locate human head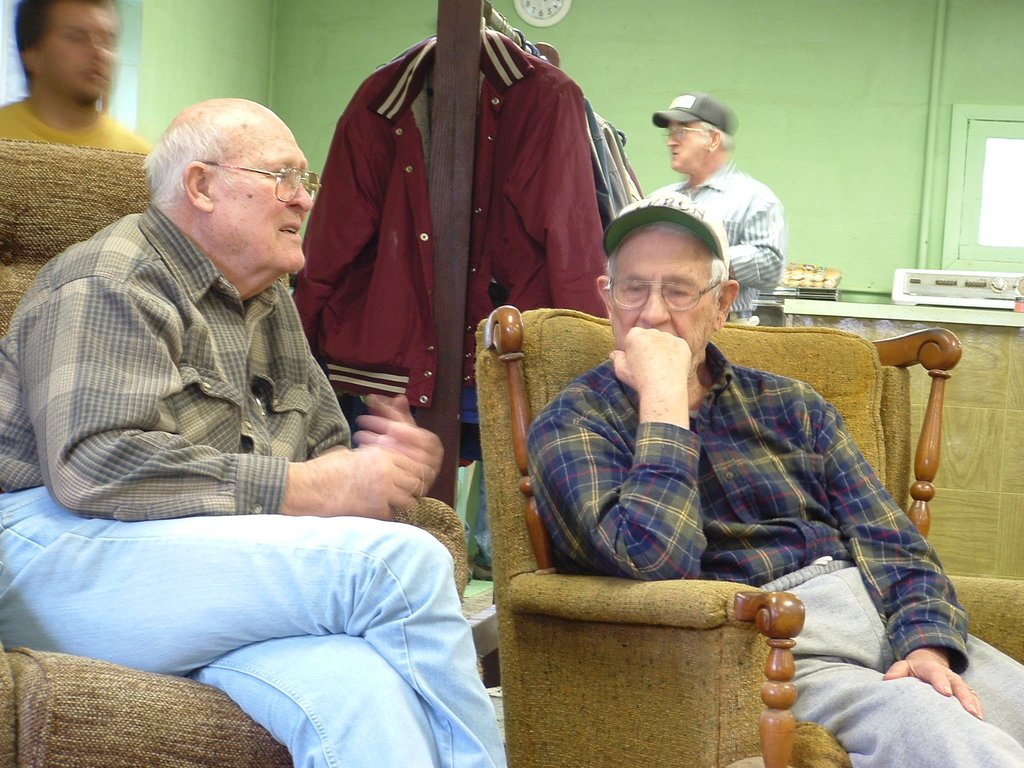
box(144, 97, 313, 275)
